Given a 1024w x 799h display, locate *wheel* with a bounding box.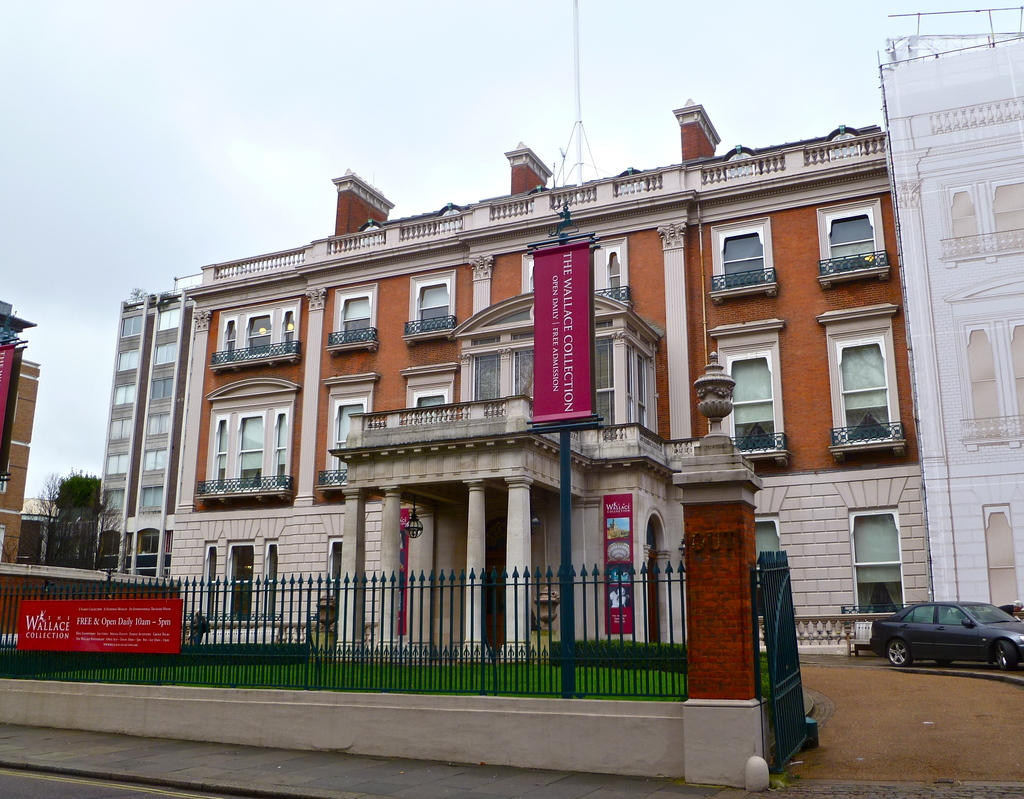
Located: {"left": 991, "top": 639, "right": 1021, "bottom": 673}.
